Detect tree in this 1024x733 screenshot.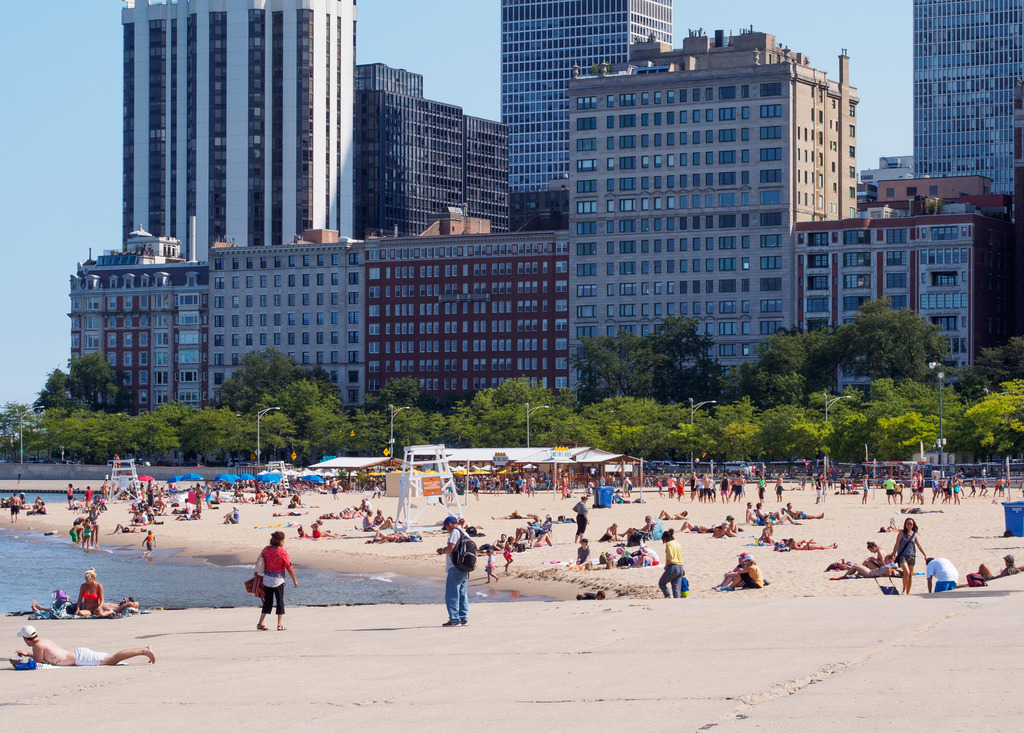
Detection: 32/387/72/408.
